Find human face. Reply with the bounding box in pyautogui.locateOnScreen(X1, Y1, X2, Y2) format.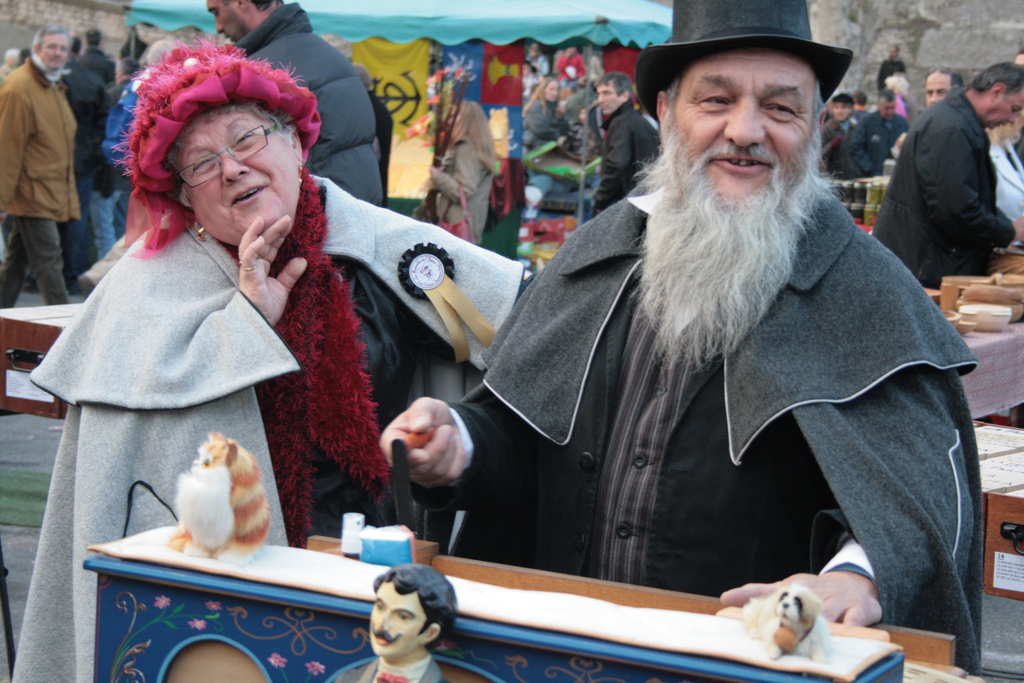
pyautogui.locateOnScreen(543, 81, 559, 104).
